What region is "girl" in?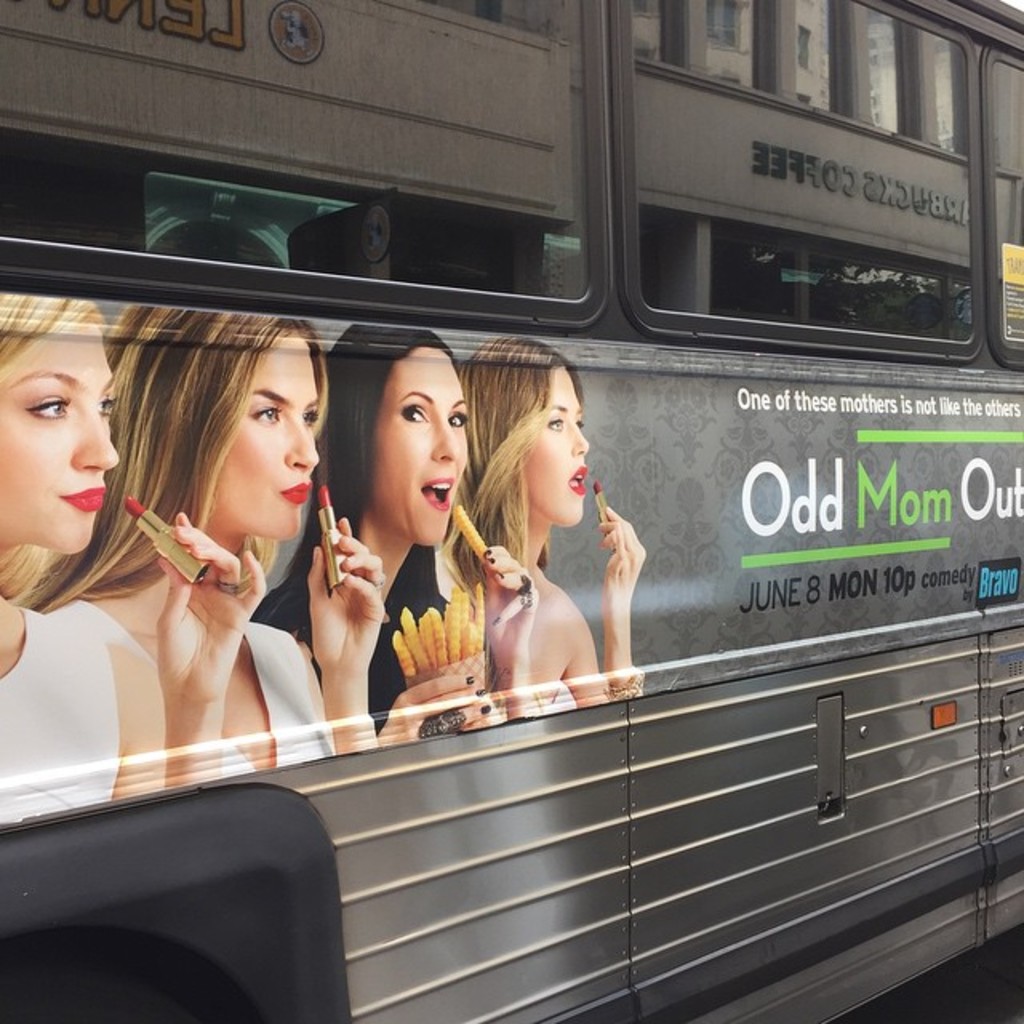
248/325/538/739.
